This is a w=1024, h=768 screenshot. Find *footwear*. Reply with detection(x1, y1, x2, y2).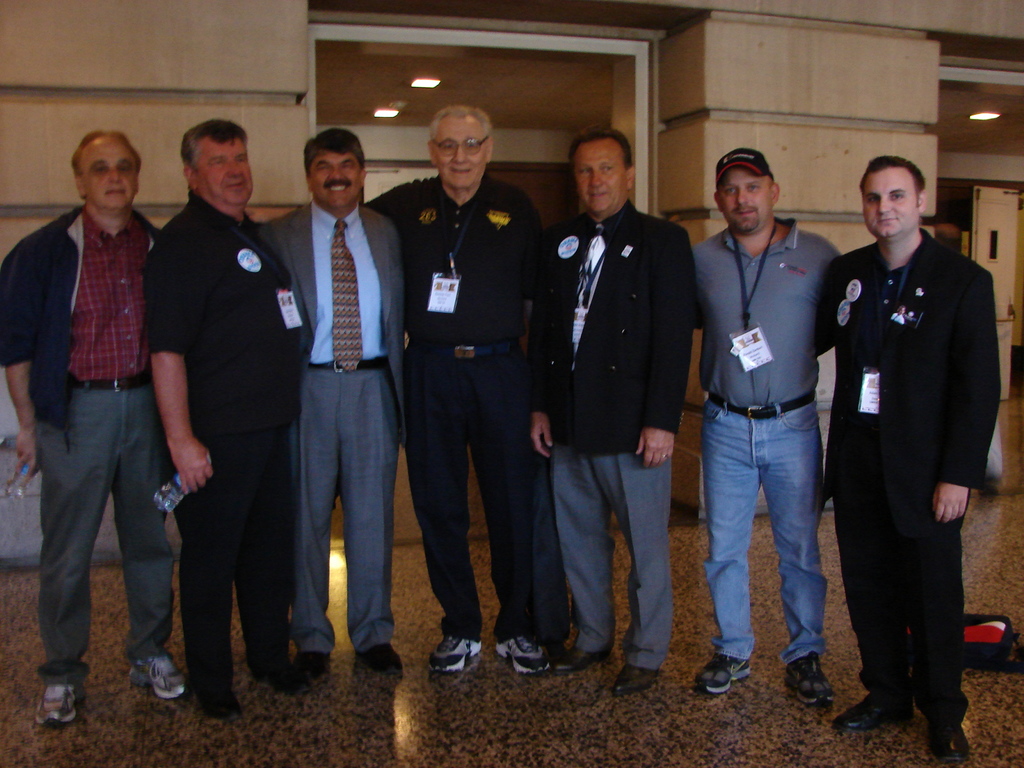
detection(611, 660, 661, 694).
